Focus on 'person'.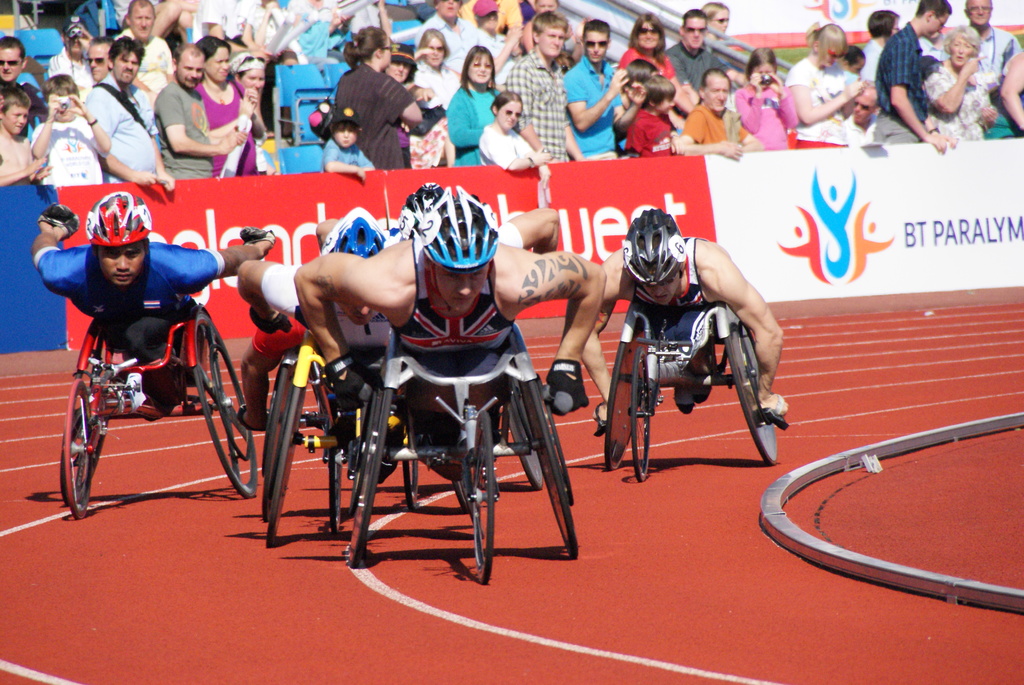
Focused at bbox(324, 22, 427, 169).
